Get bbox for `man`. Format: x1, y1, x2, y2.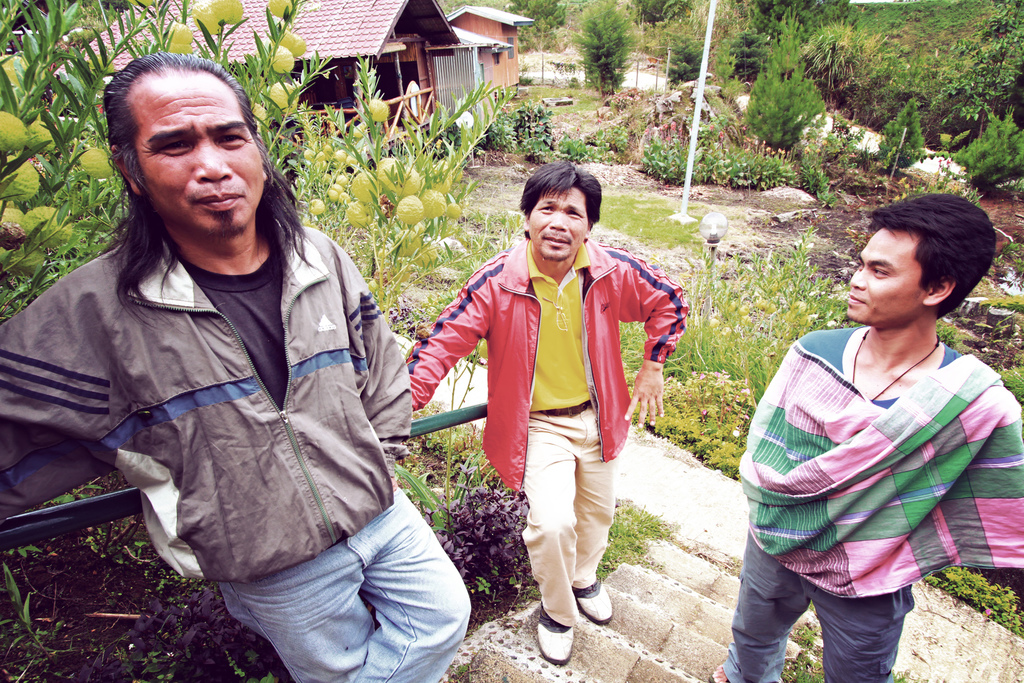
703, 190, 1023, 682.
